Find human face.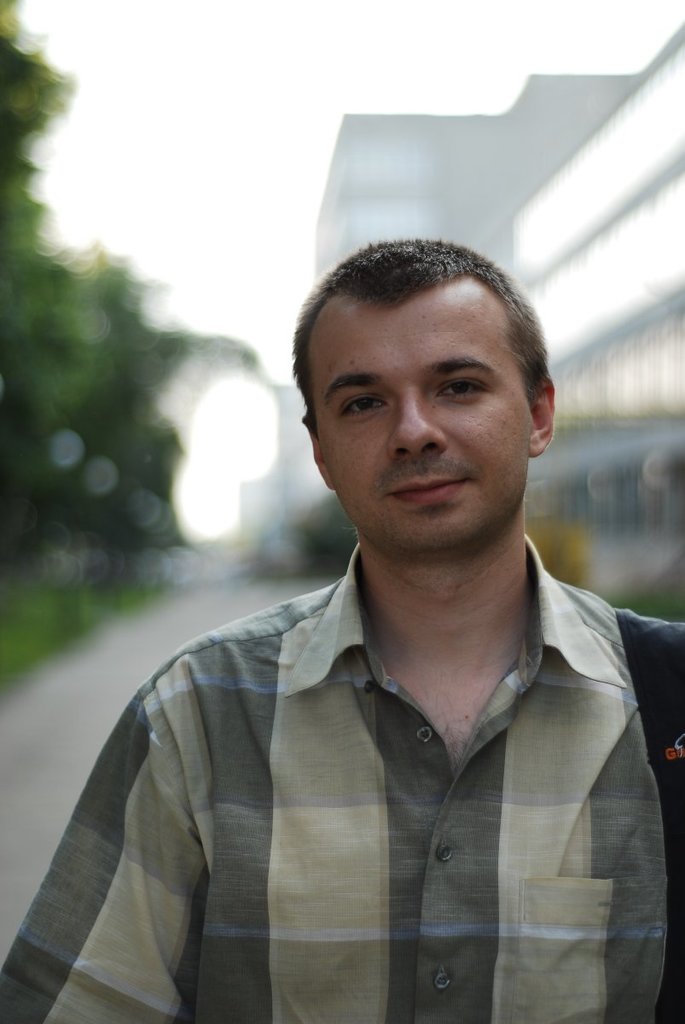
<box>306,275,534,557</box>.
